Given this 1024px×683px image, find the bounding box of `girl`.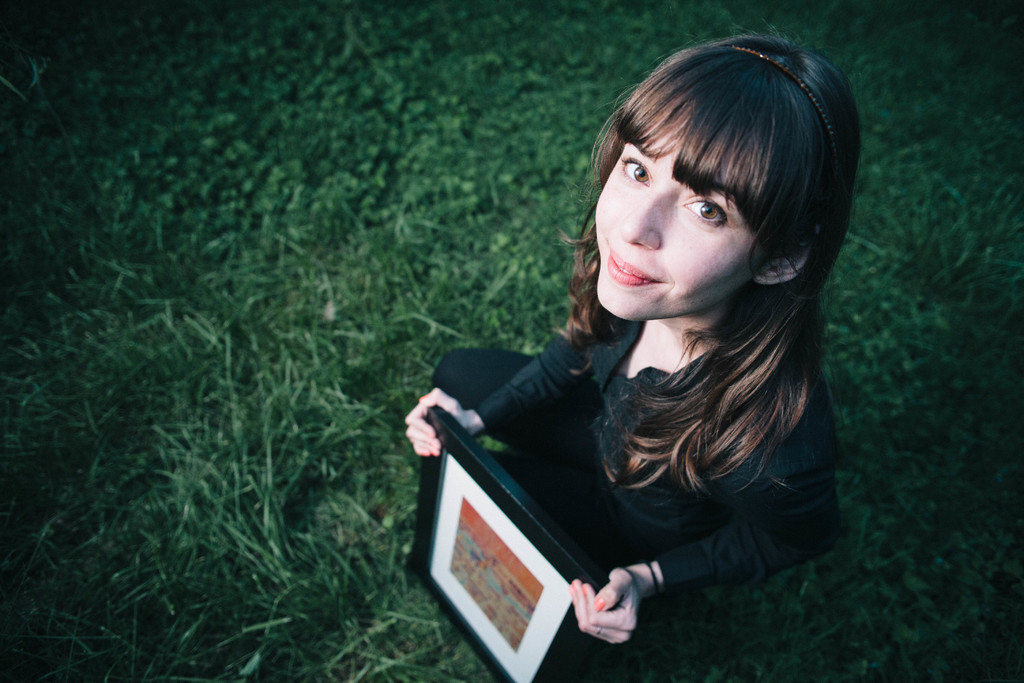
<box>404,19,845,682</box>.
